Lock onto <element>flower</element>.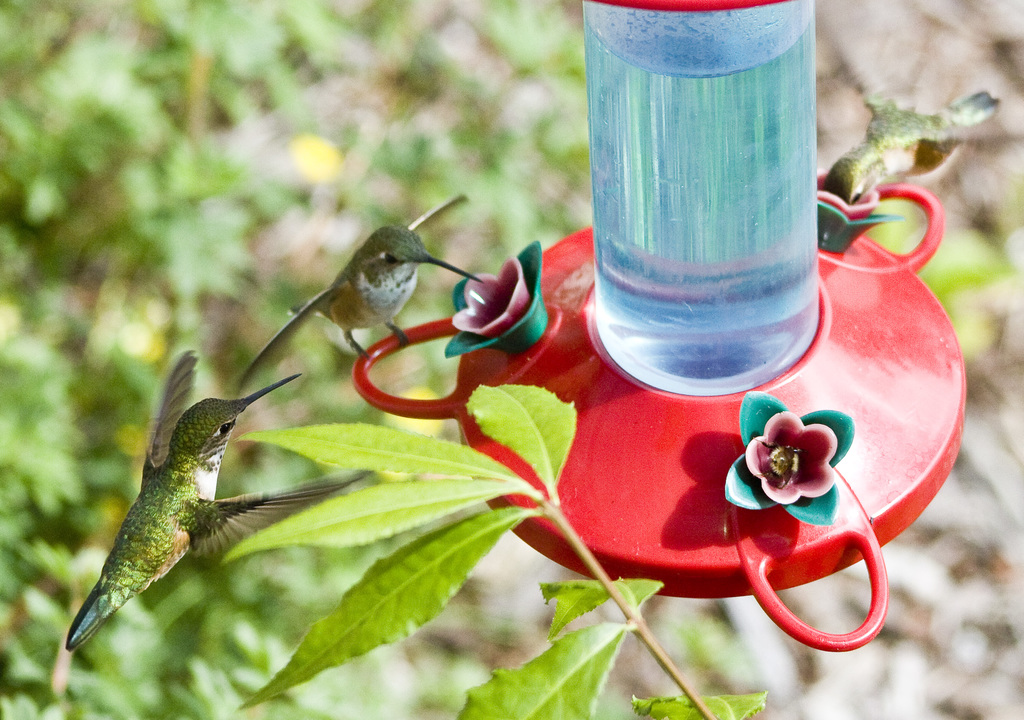
Locked: l=716, t=397, r=880, b=534.
